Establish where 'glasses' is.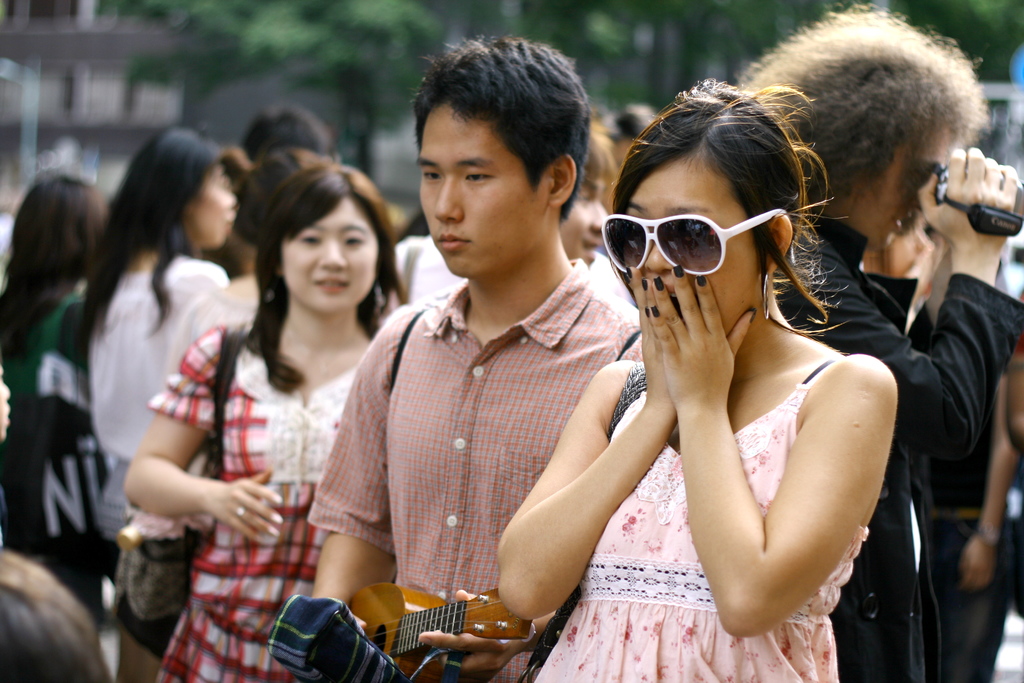
Established at [left=601, top=204, right=819, bottom=278].
